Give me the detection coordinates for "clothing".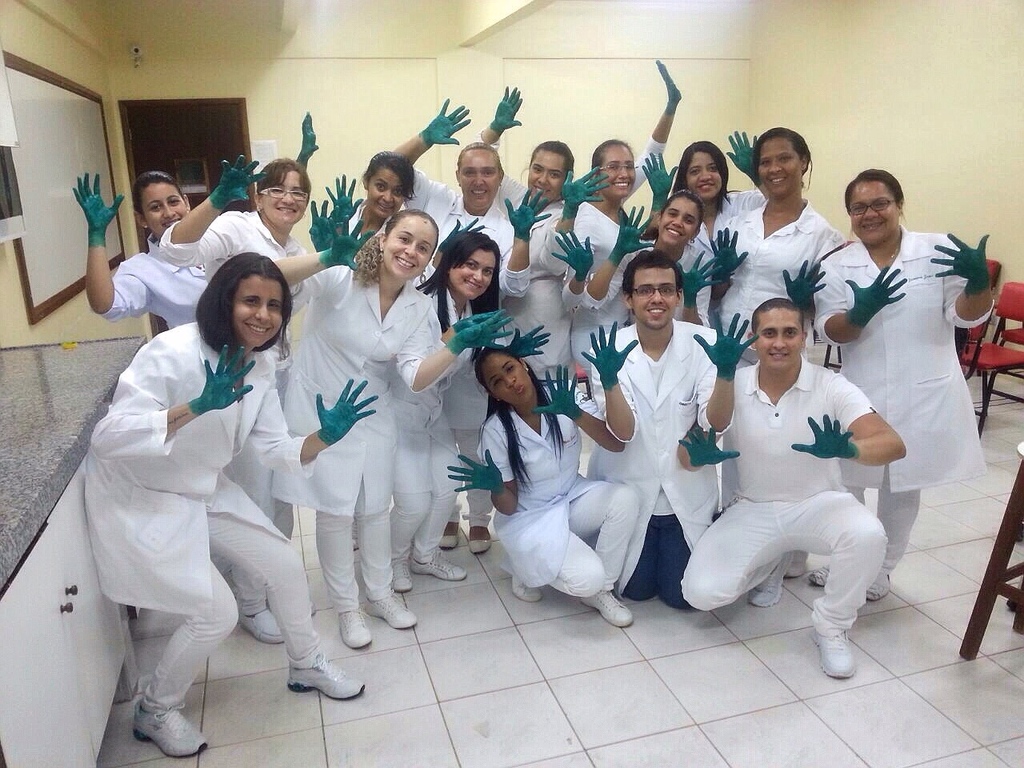
<bbox>483, 370, 657, 602</bbox>.
